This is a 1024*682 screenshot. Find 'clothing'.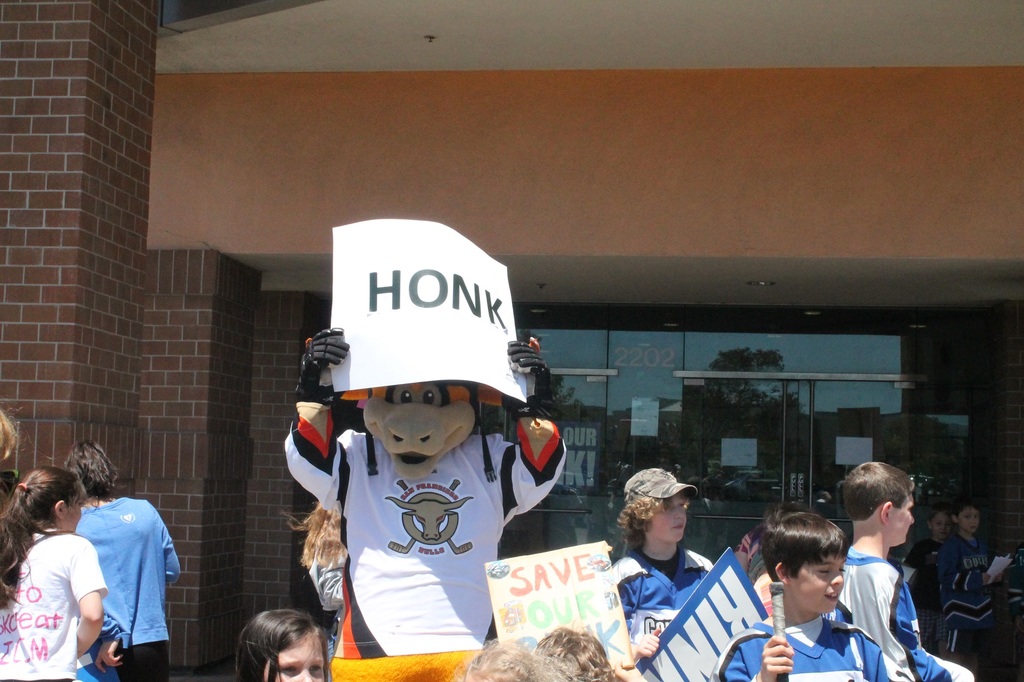
Bounding box: [x1=303, y1=544, x2=344, y2=660].
